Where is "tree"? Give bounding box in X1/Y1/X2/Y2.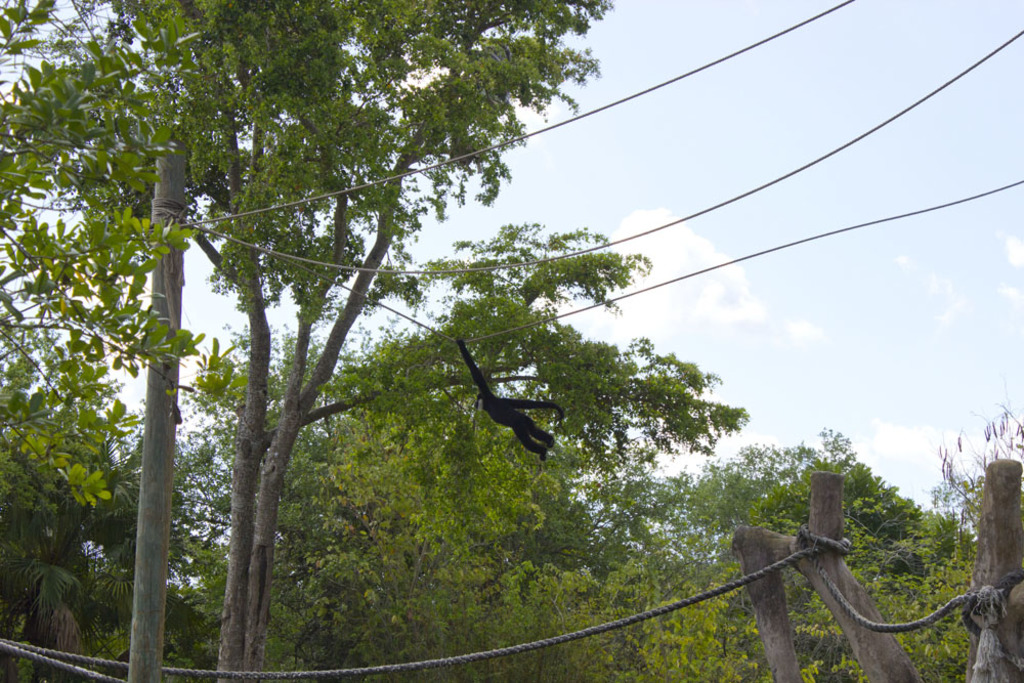
600/418/1023/682.
